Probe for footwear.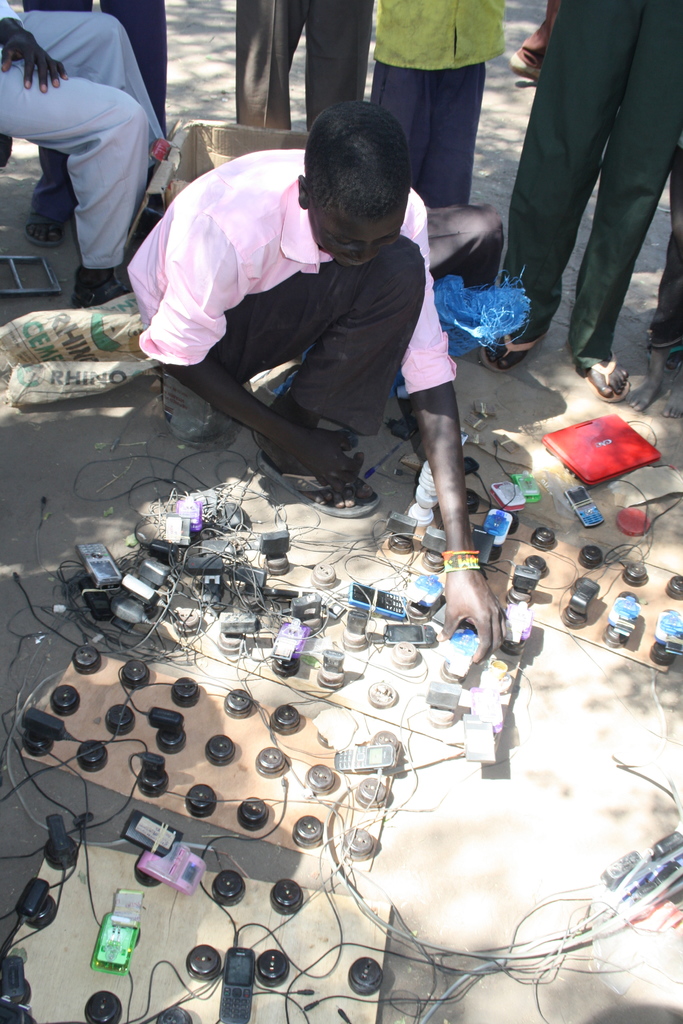
Probe result: [left=488, top=312, right=545, bottom=369].
